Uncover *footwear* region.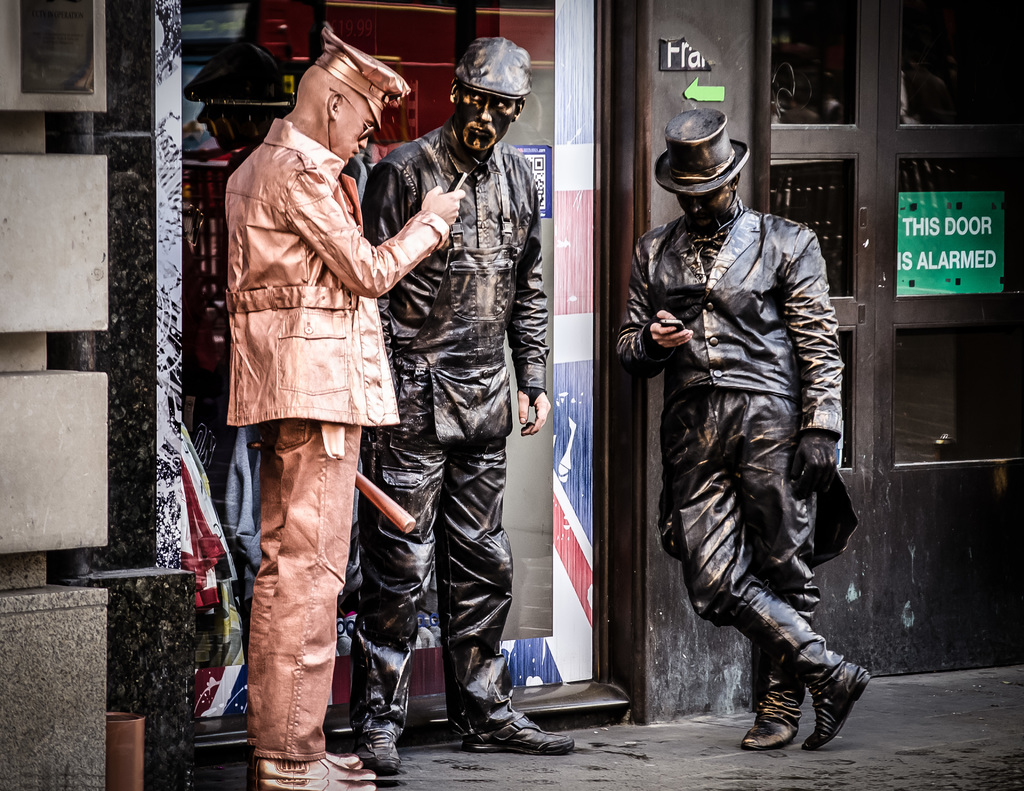
Uncovered: (737, 673, 801, 751).
